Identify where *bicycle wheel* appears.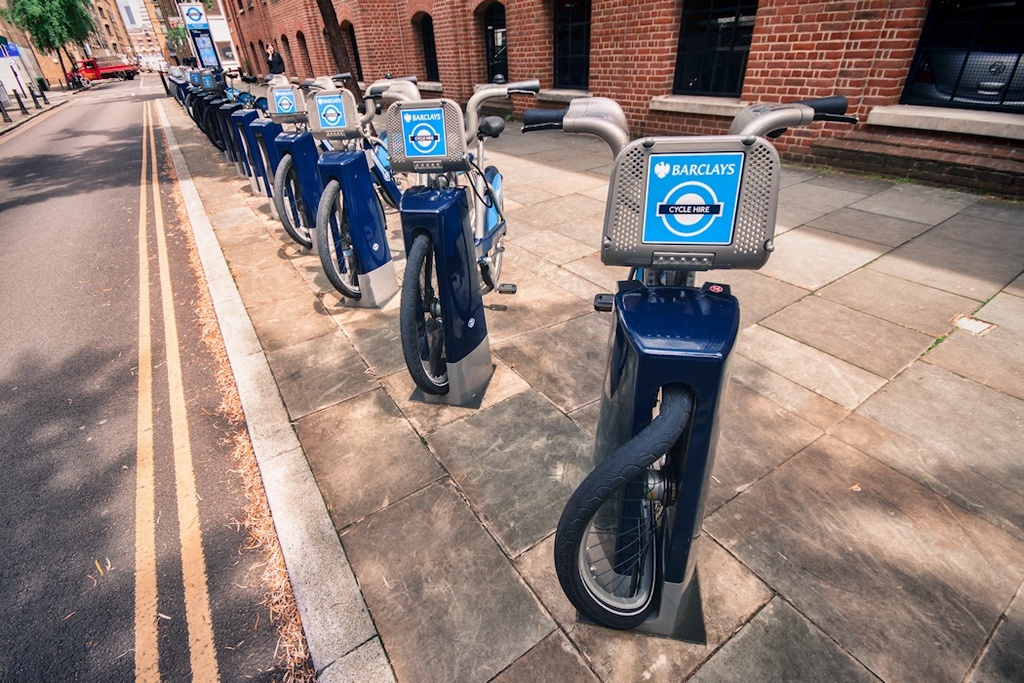
Appears at select_region(400, 229, 447, 394).
